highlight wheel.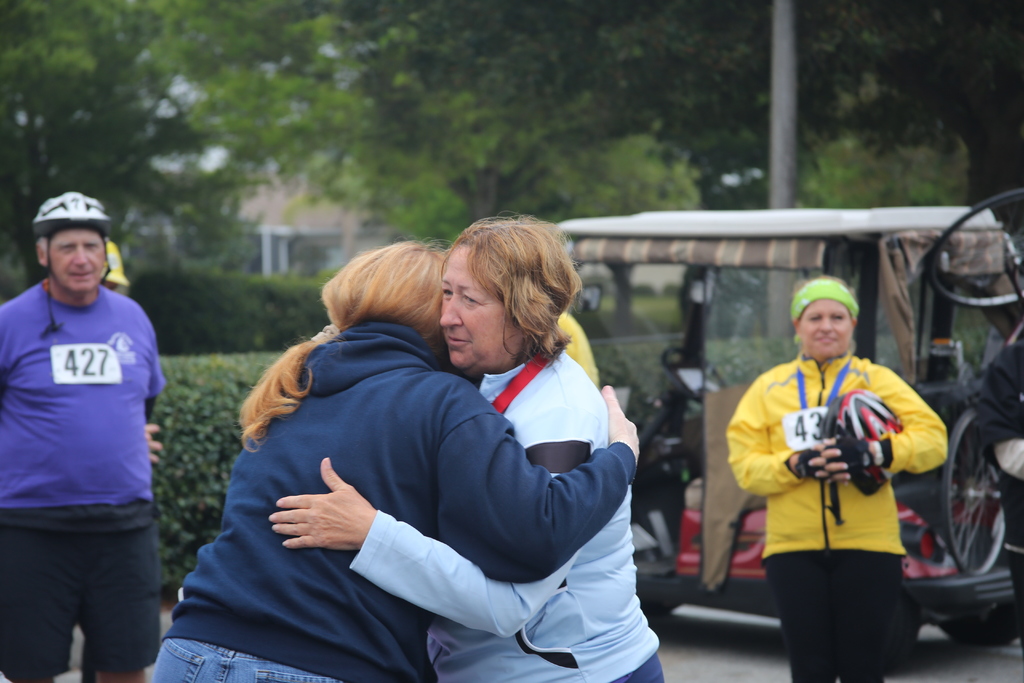
Highlighted region: rect(659, 343, 703, 406).
